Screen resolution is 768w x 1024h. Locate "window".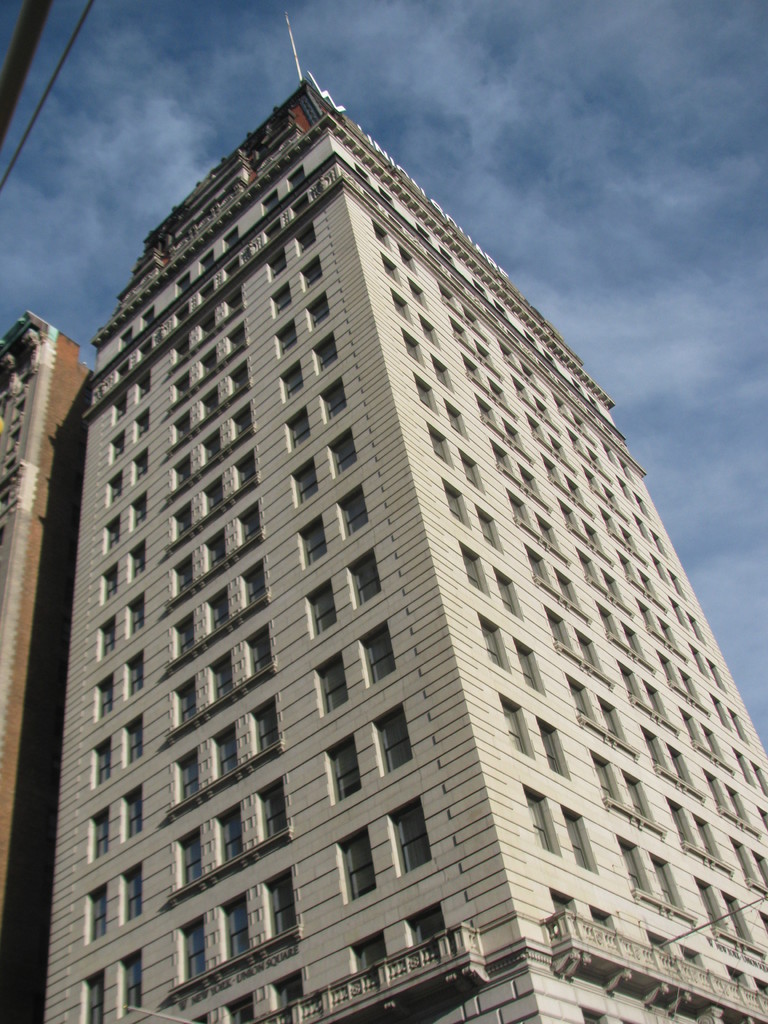
(x1=8, y1=428, x2=22, y2=447).
